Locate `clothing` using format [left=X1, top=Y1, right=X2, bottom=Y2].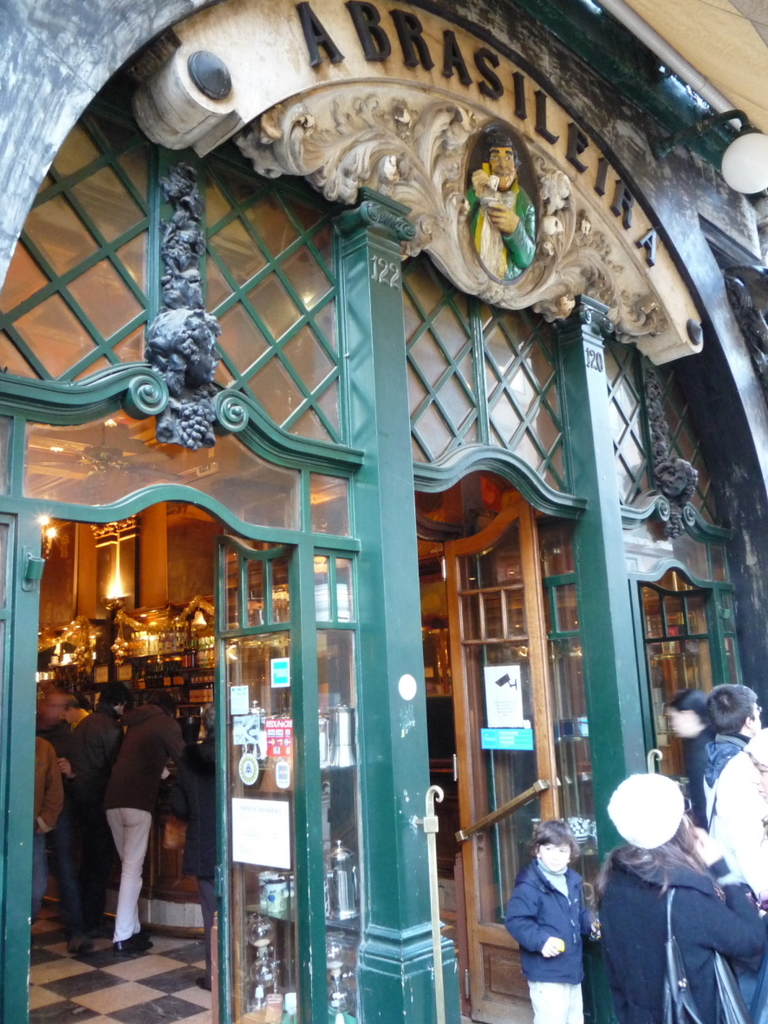
[left=601, top=775, right=756, bottom=1023].
